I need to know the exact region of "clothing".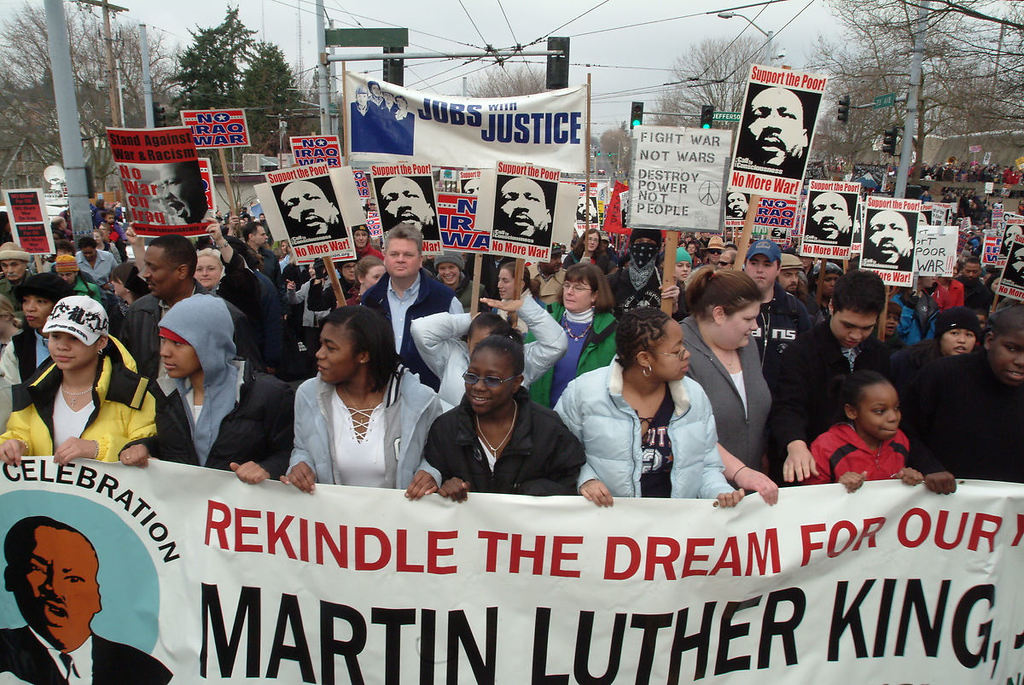
Region: [x1=423, y1=413, x2=575, y2=485].
